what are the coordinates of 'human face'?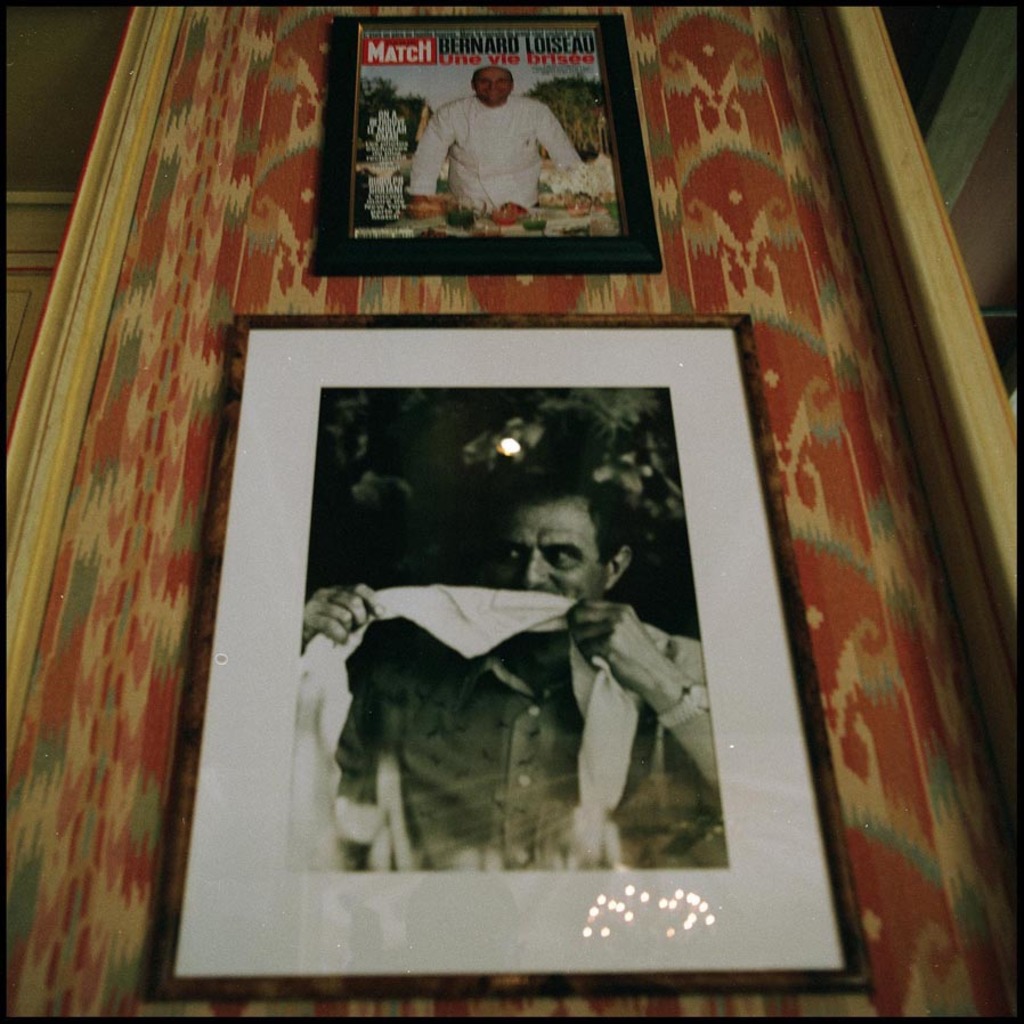
x1=507 y1=501 x2=612 y2=599.
